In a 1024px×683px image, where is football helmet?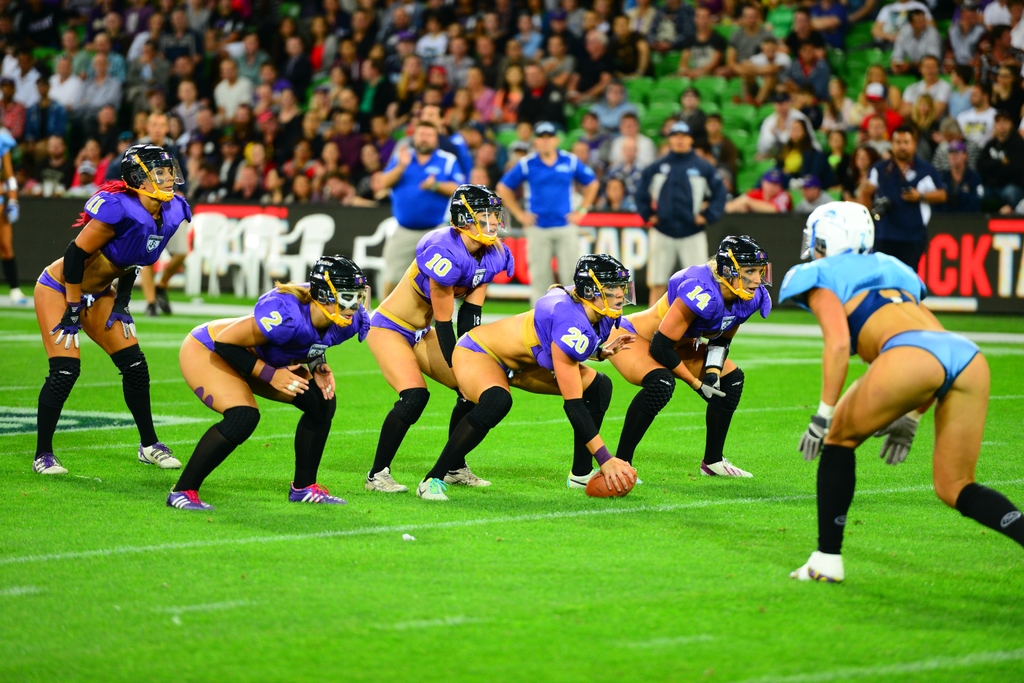
l=571, t=253, r=639, b=317.
